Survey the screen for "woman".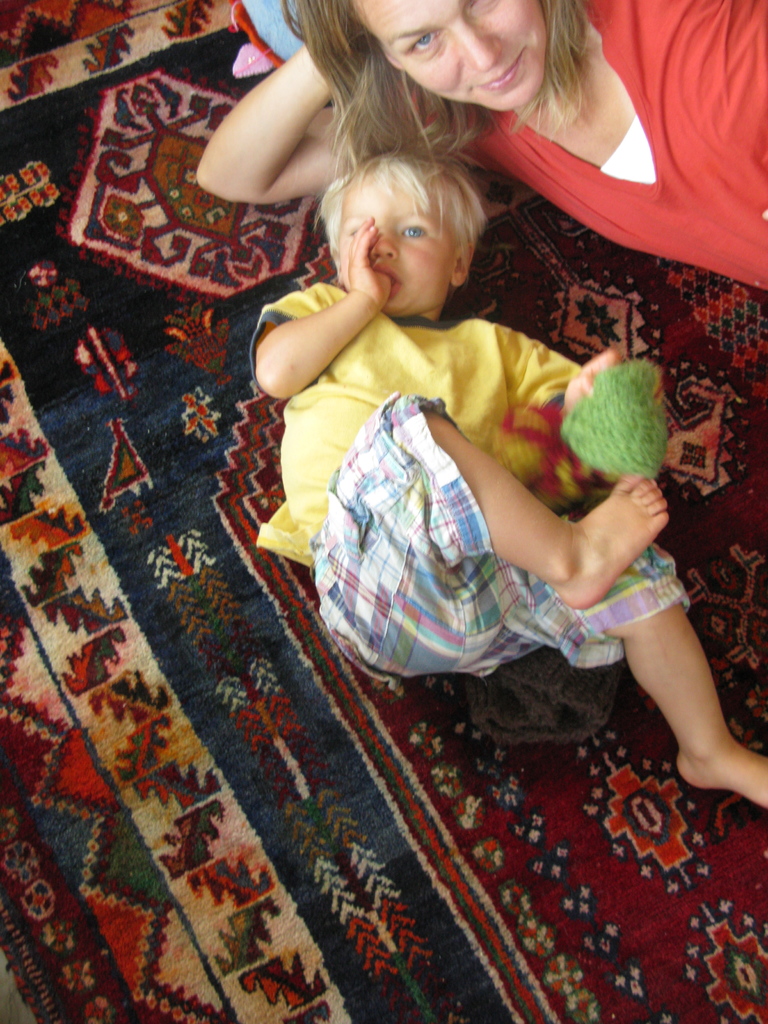
Survey found: (left=255, top=8, right=726, bottom=362).
